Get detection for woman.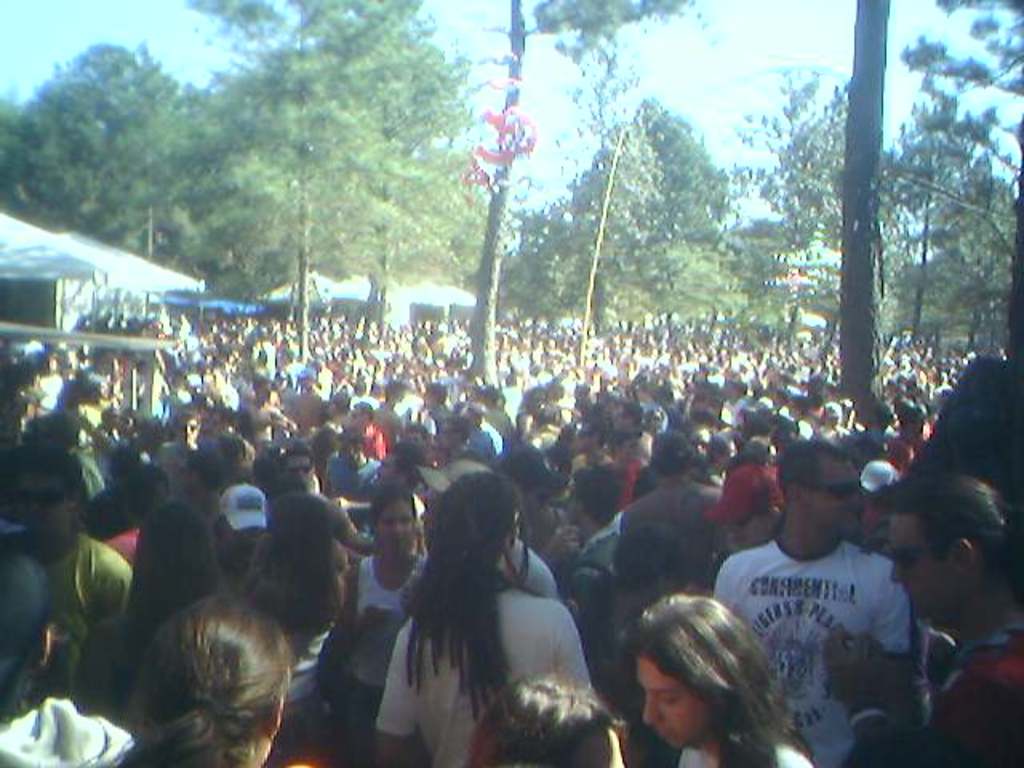
Detection: 77/502/226/717.
